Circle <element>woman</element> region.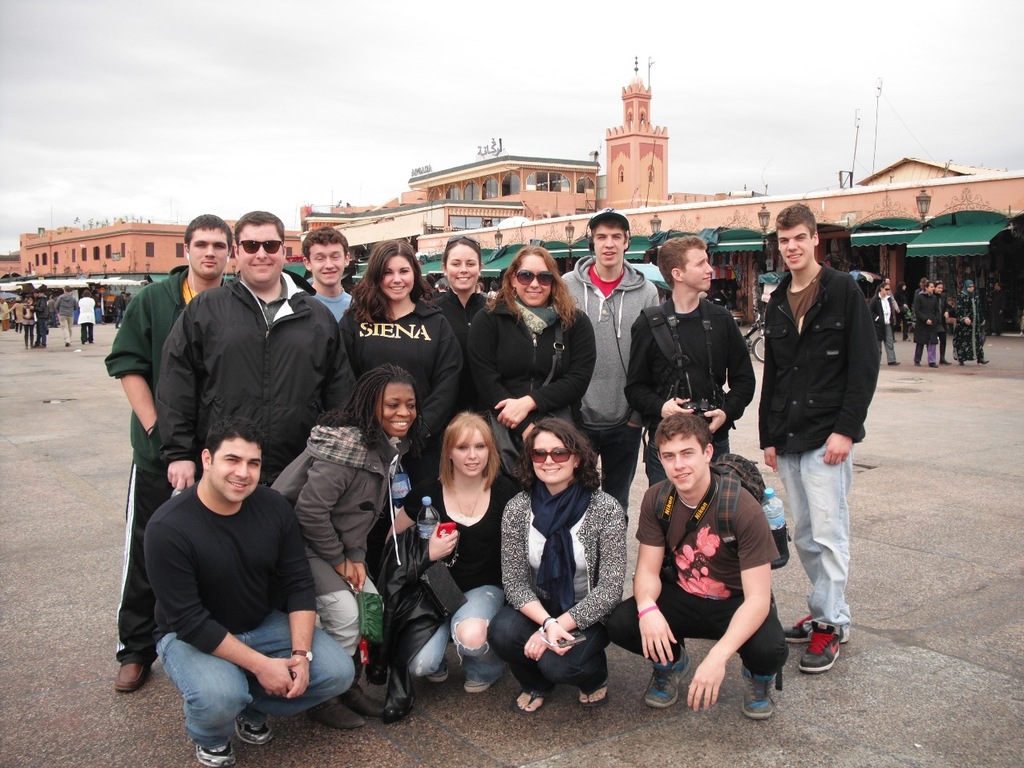
Region: Rect(457, 245, 598, 462).
